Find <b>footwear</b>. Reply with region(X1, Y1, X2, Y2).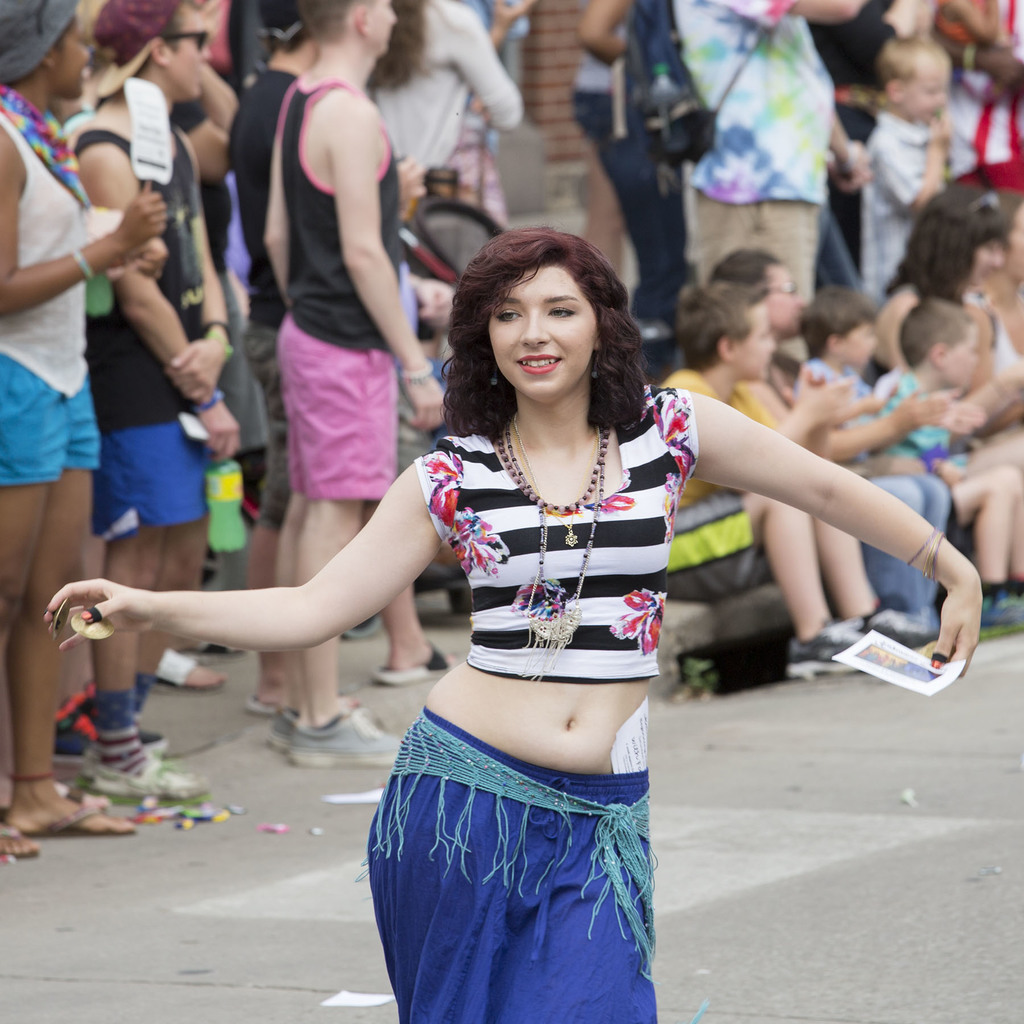
region(982, 588, 1019, 614).
